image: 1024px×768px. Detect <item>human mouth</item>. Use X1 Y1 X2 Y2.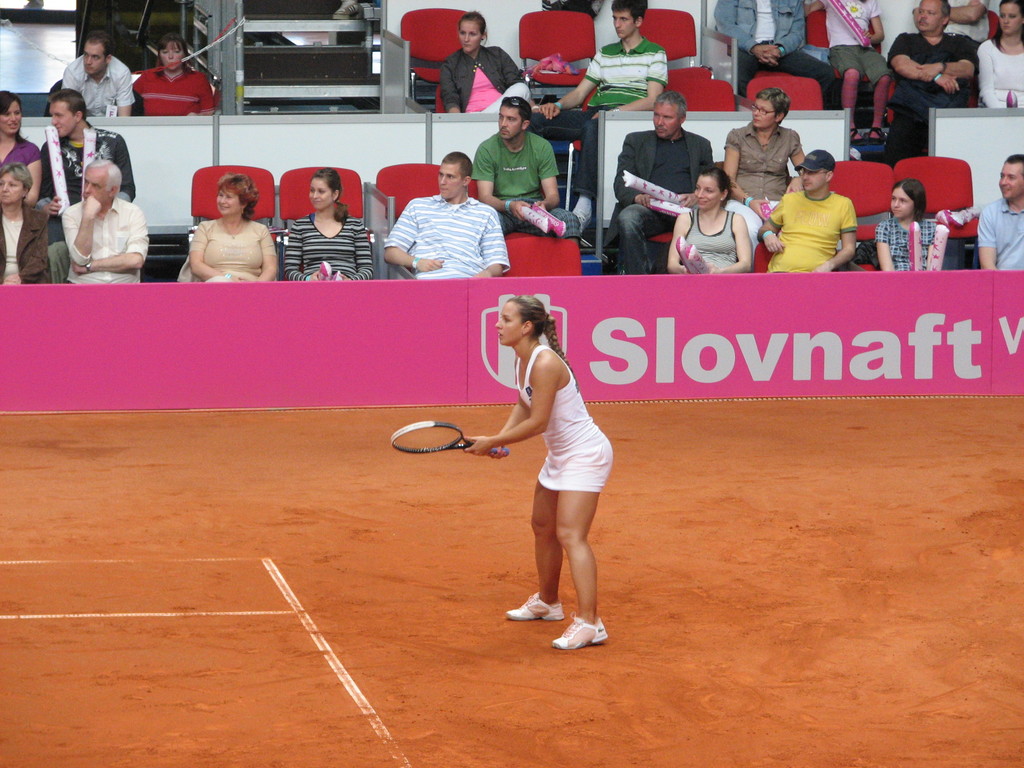
804 183 813 188.
